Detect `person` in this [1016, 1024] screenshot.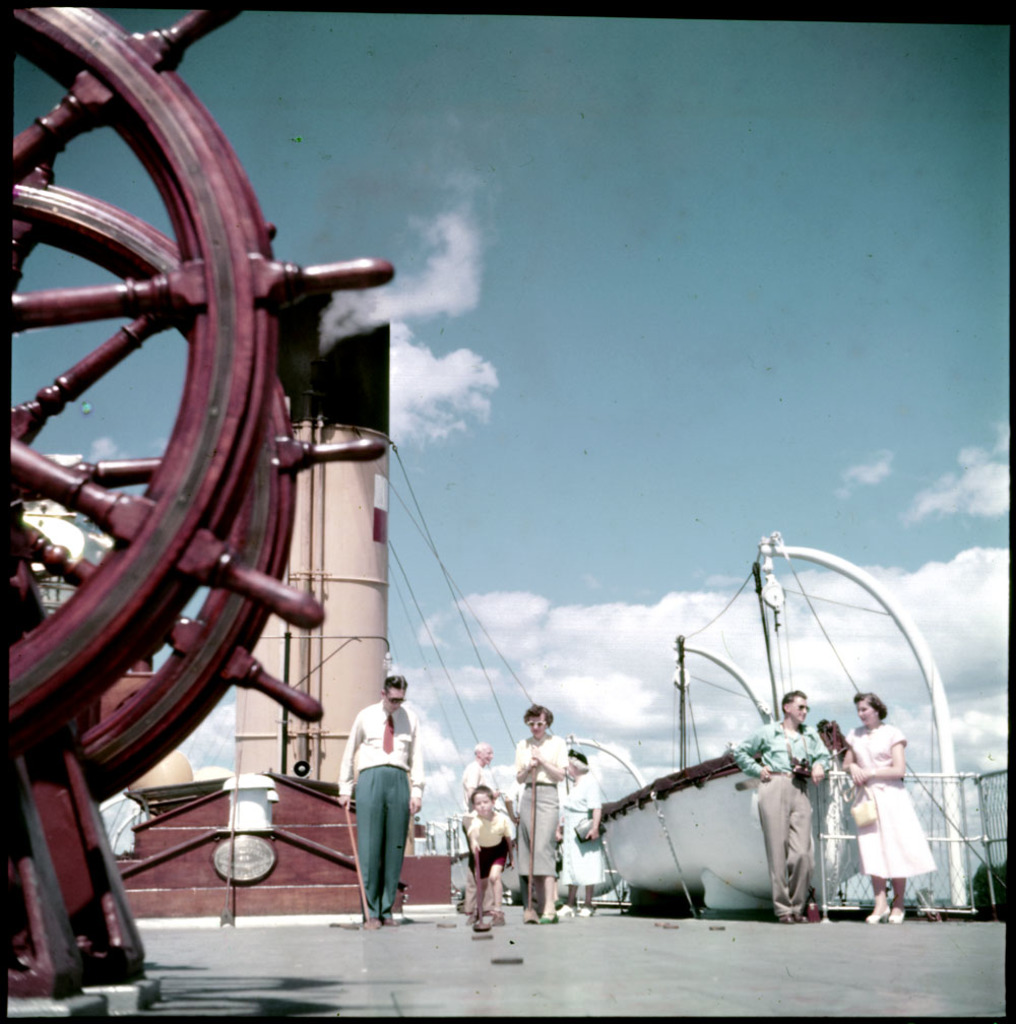
Detection: <region>733, 682, 830, 923</region>.
